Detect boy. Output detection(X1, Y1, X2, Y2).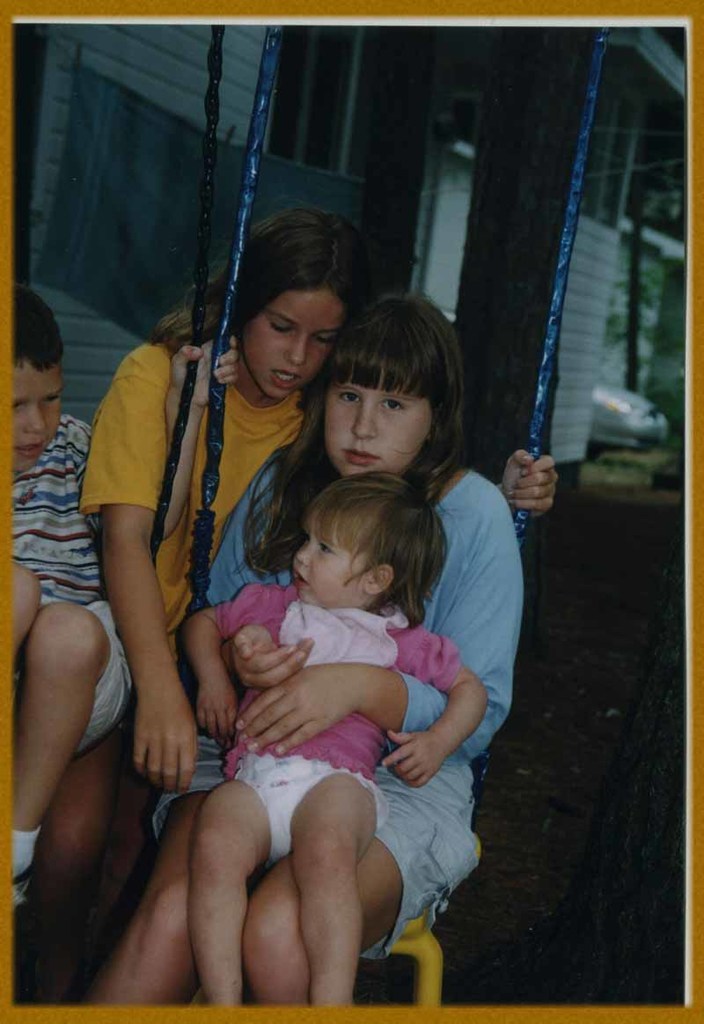
detection(0, 271, 256, 912).
